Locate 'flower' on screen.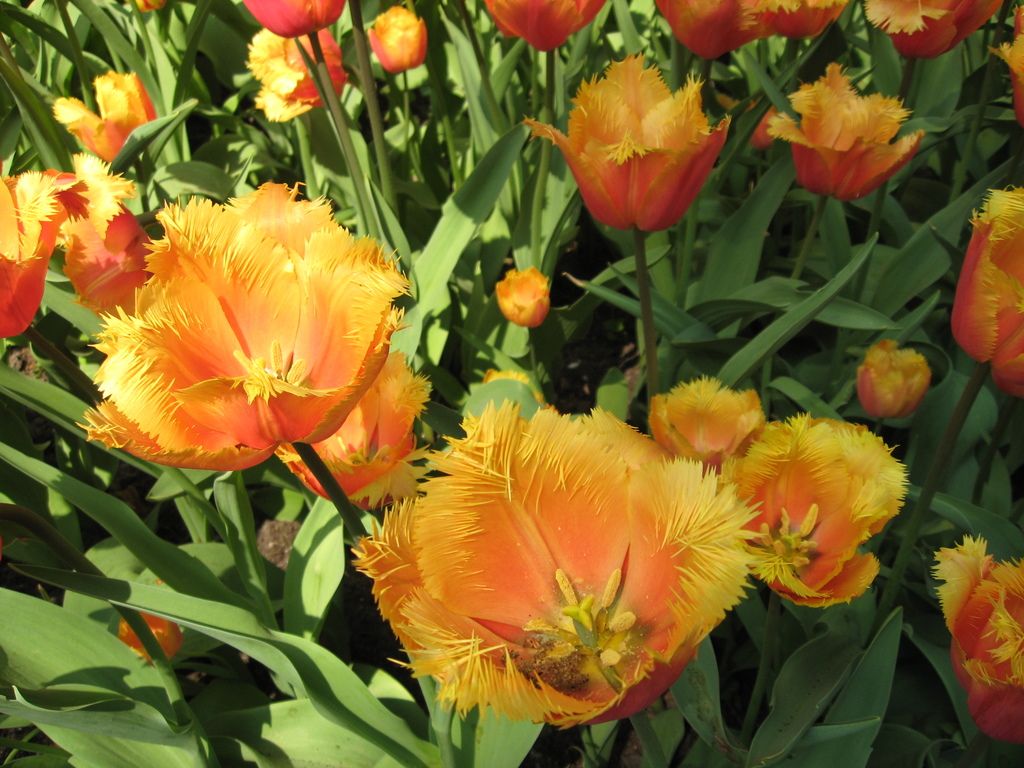
On screen at <bbox>360, 380, 745, 722</bbox>.
